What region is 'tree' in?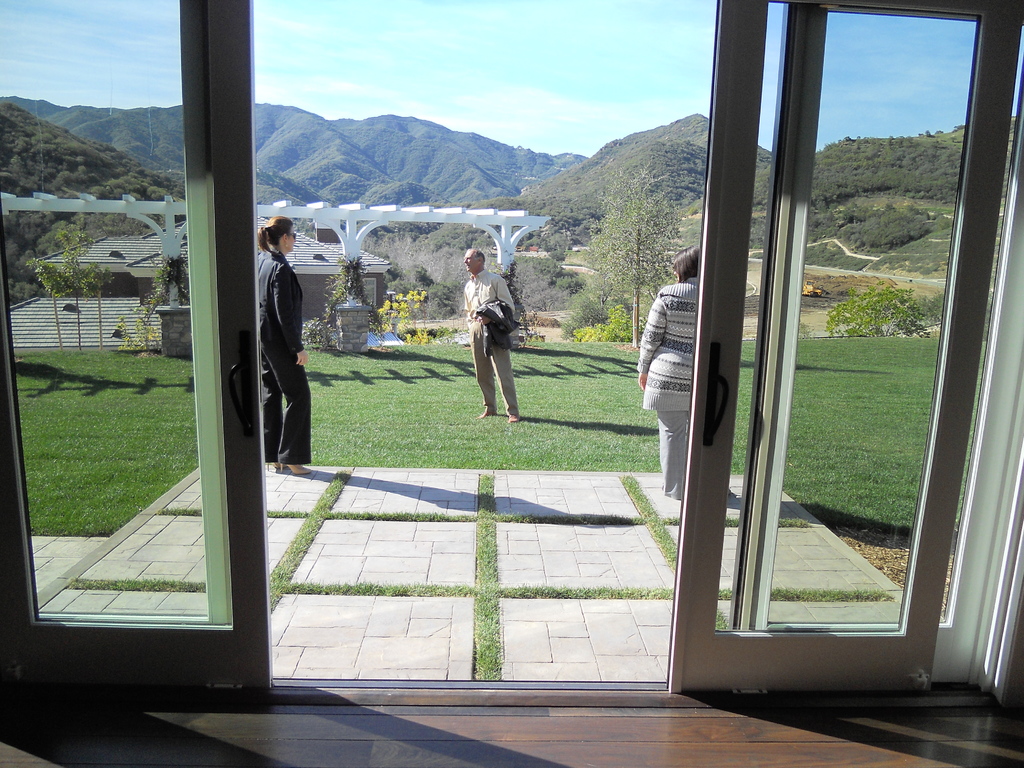
rect(376, 289, 432, 344).
